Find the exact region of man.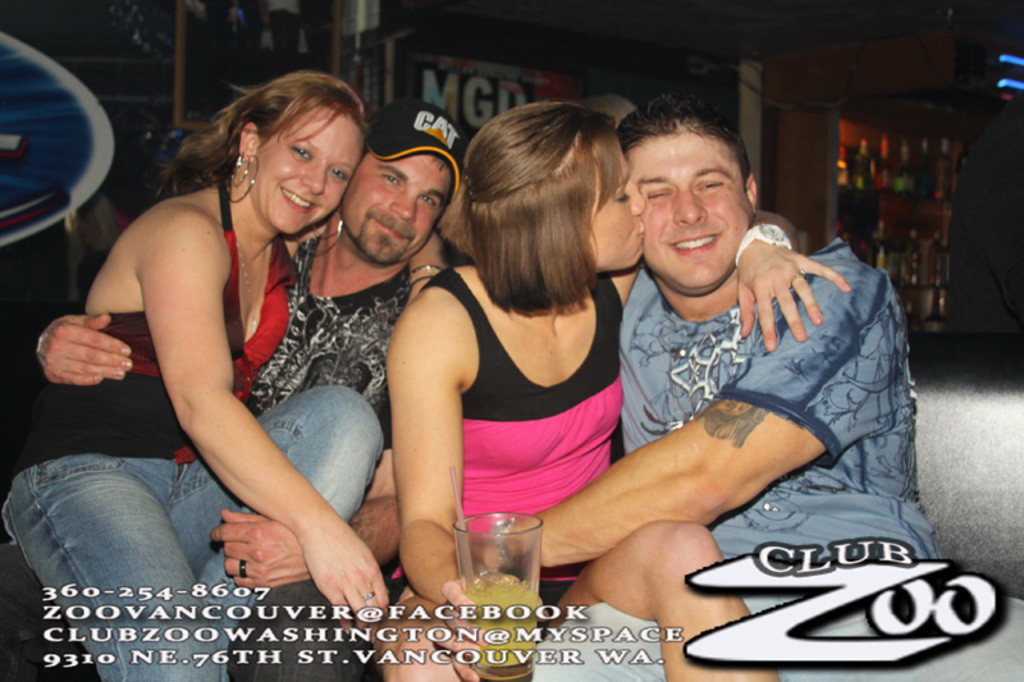
Exact region: 36/93/477/681.
